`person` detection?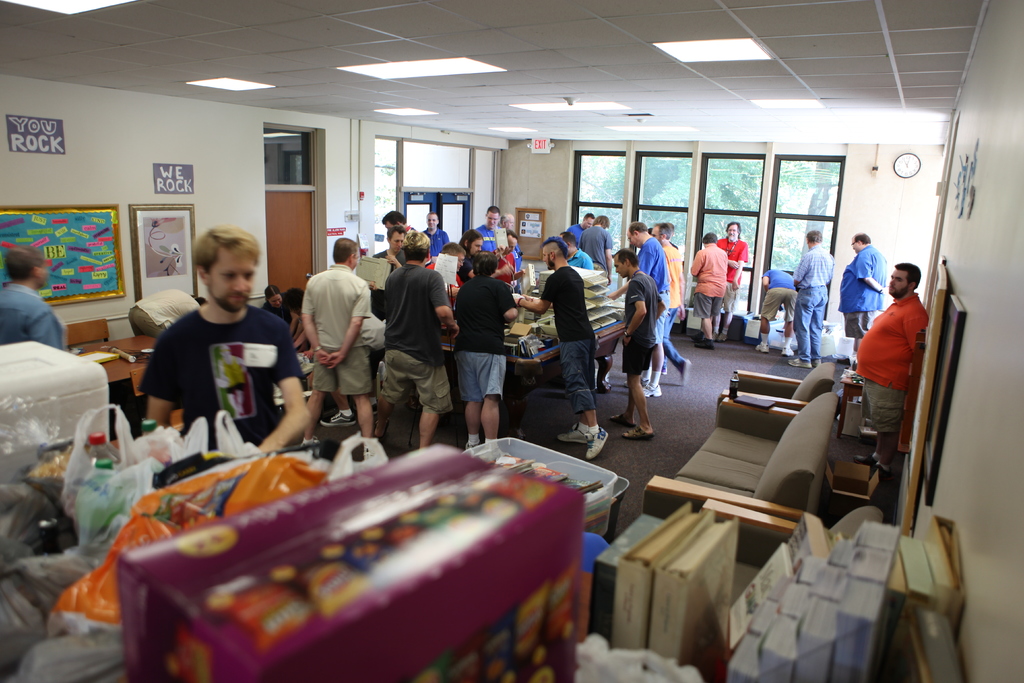
(628,224,691,381)
